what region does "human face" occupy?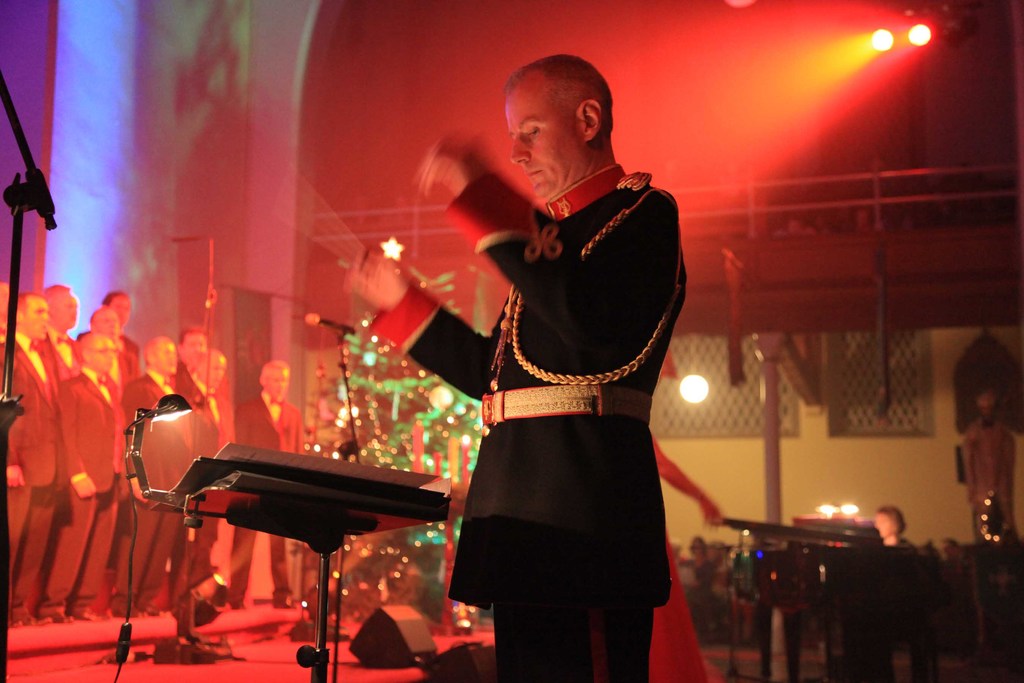
detection(180, 331, 207, 362).
